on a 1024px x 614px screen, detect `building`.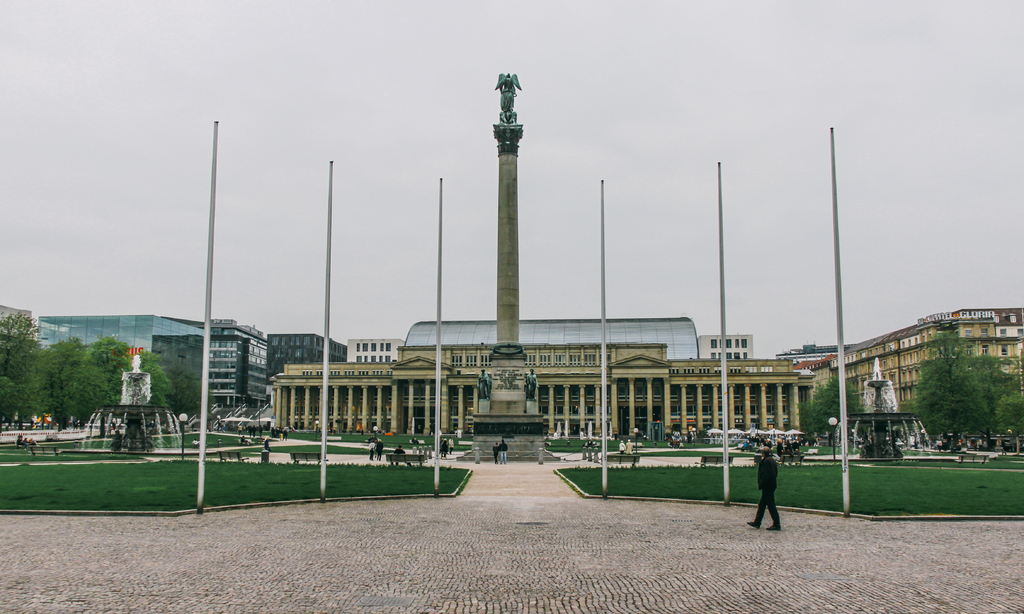
l=278, t=353, r=801, b=443.
